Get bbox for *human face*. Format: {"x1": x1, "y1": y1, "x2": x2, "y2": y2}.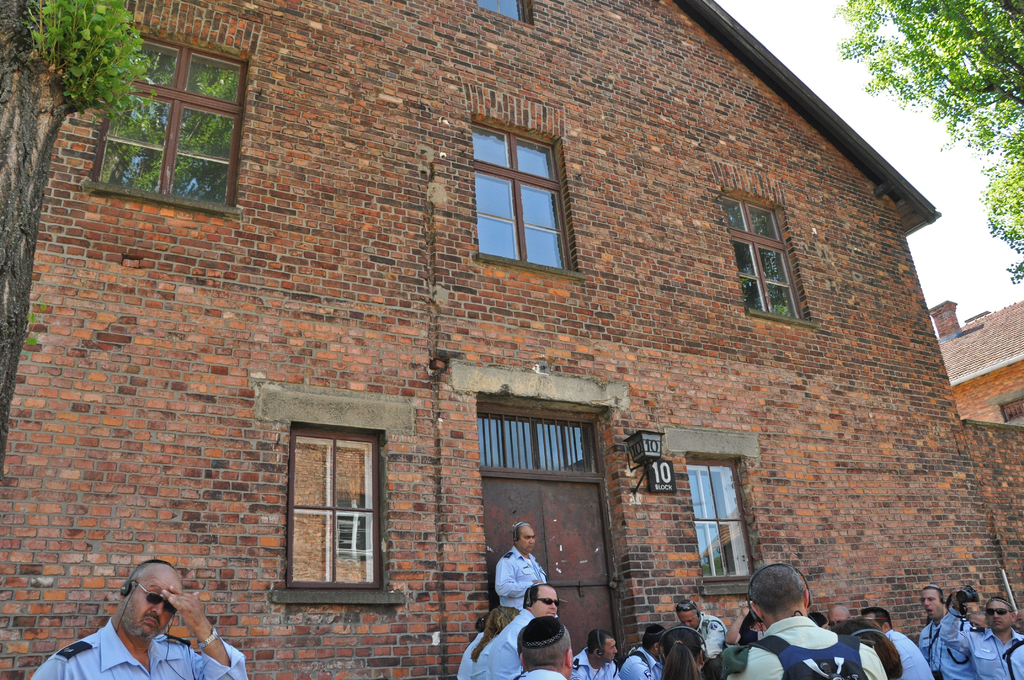
{"x1": 519, "y1": 526, "x2": 535, "y2": 555}.
